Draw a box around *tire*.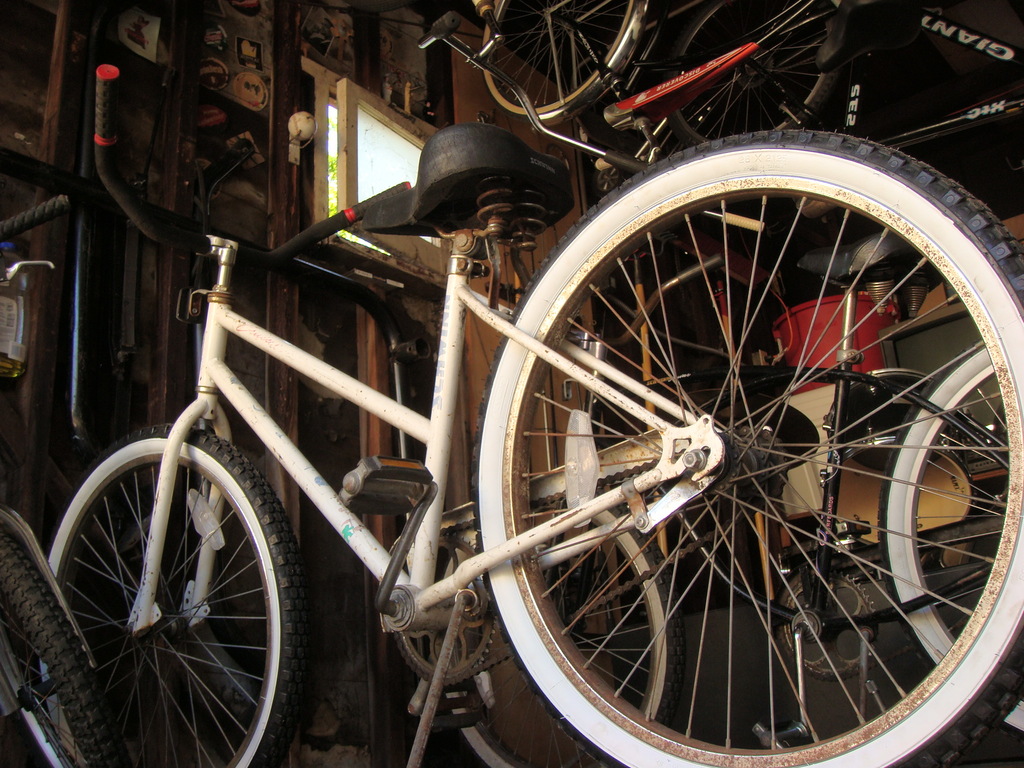
664/4/840/144.
